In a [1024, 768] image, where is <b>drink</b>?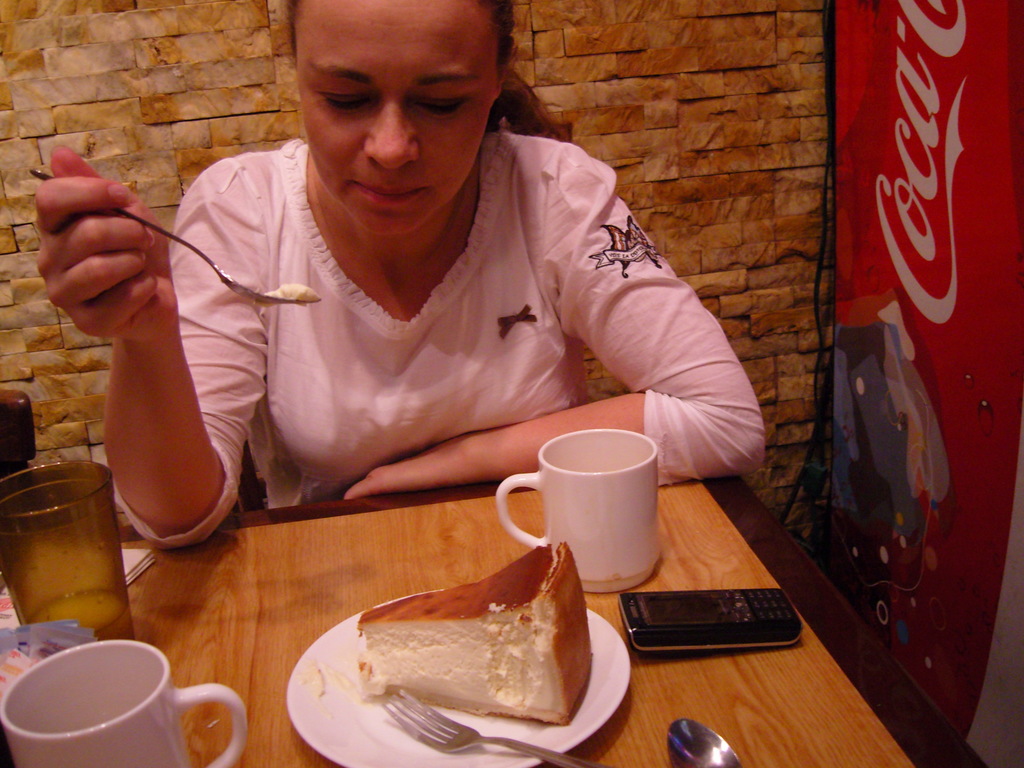
region(26, 586, 137, 639).
